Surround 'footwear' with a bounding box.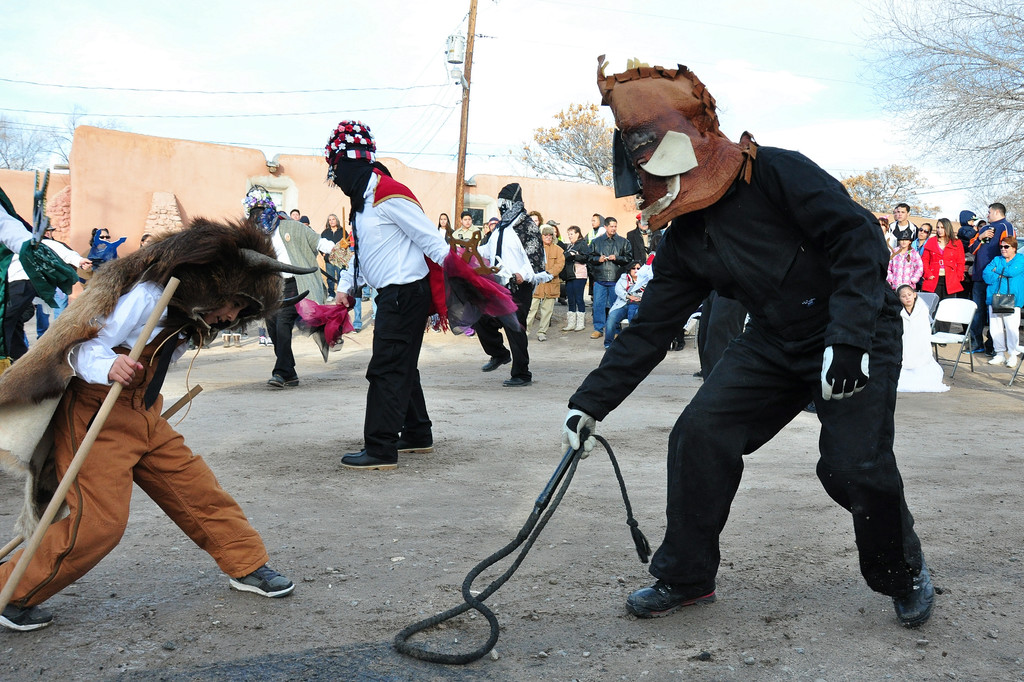
left=986, top=354, right=1007, bottom=367.
